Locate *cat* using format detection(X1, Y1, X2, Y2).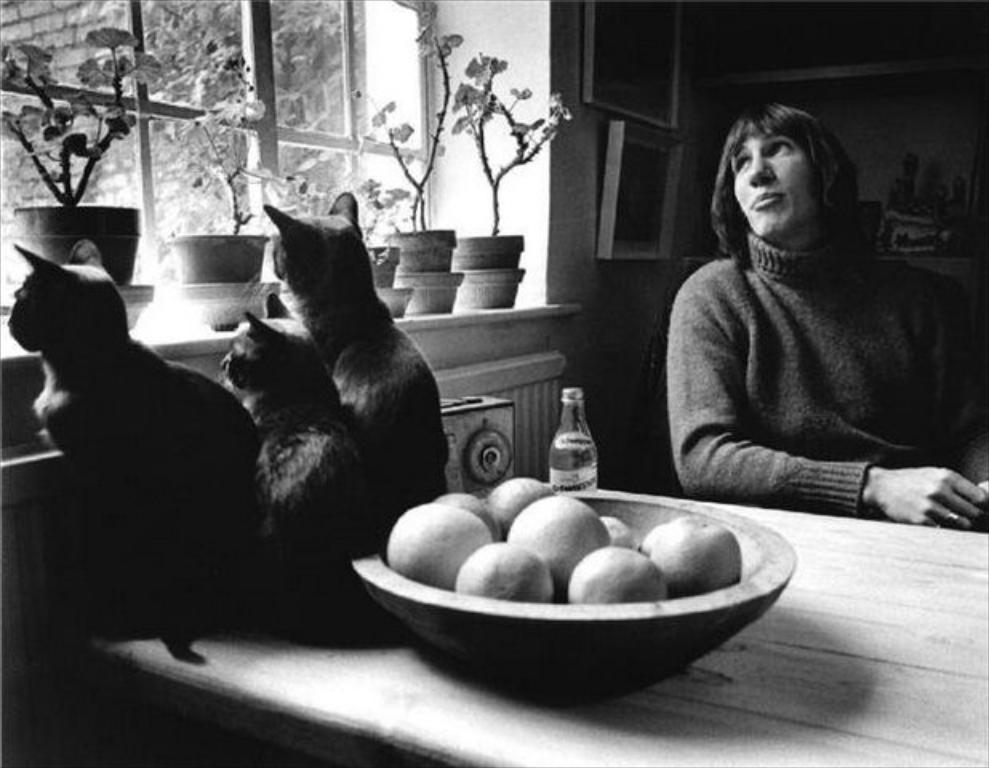
detection(0, 237, 251, 630).
